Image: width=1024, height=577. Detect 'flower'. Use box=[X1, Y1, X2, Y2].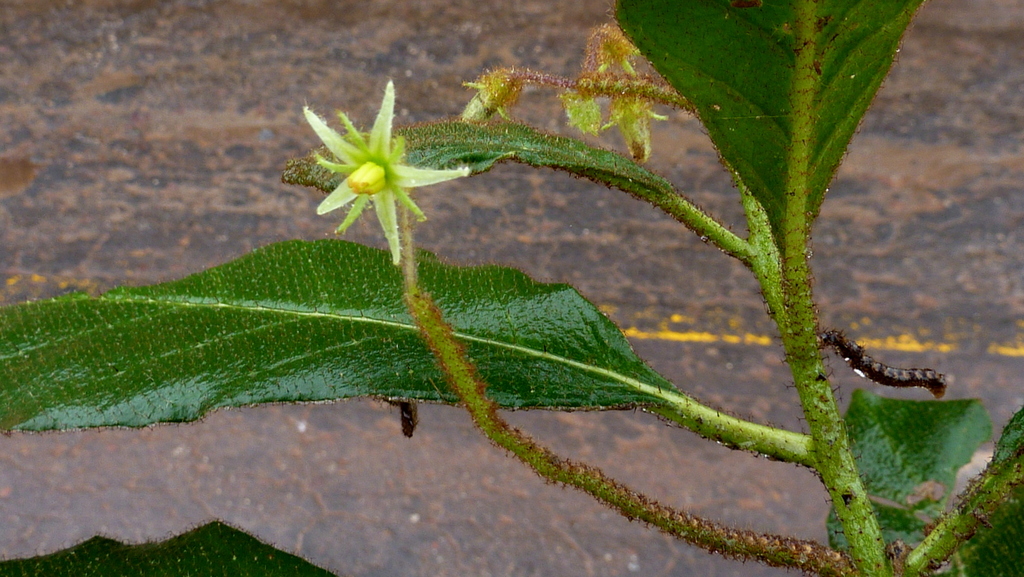
box=[556, 56, 612, 138].
